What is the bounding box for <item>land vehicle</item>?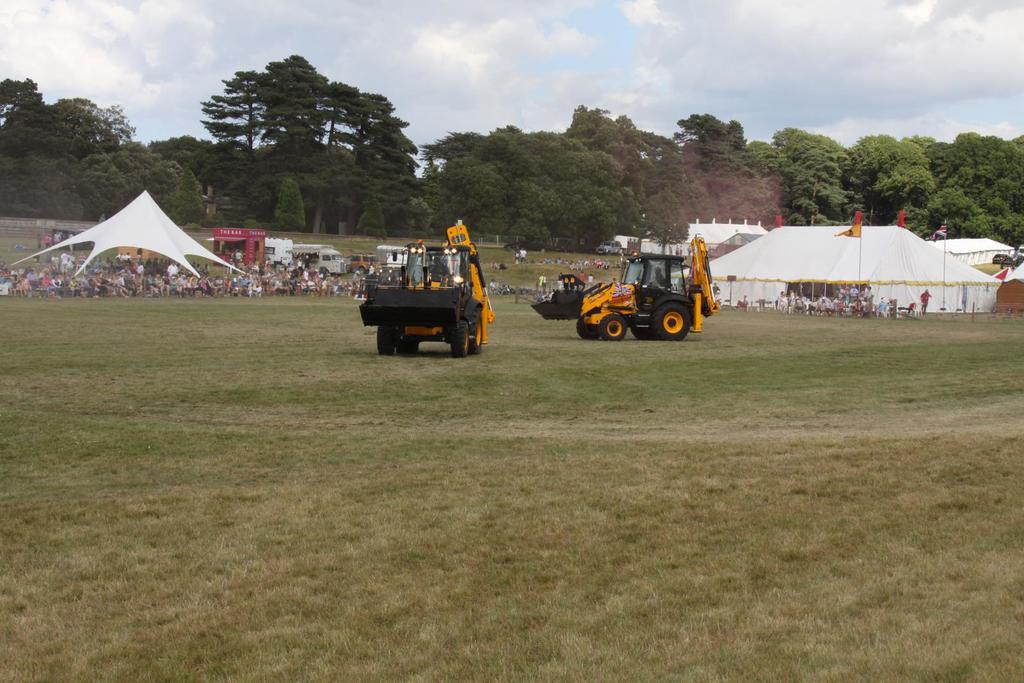
289,243,345,277.
